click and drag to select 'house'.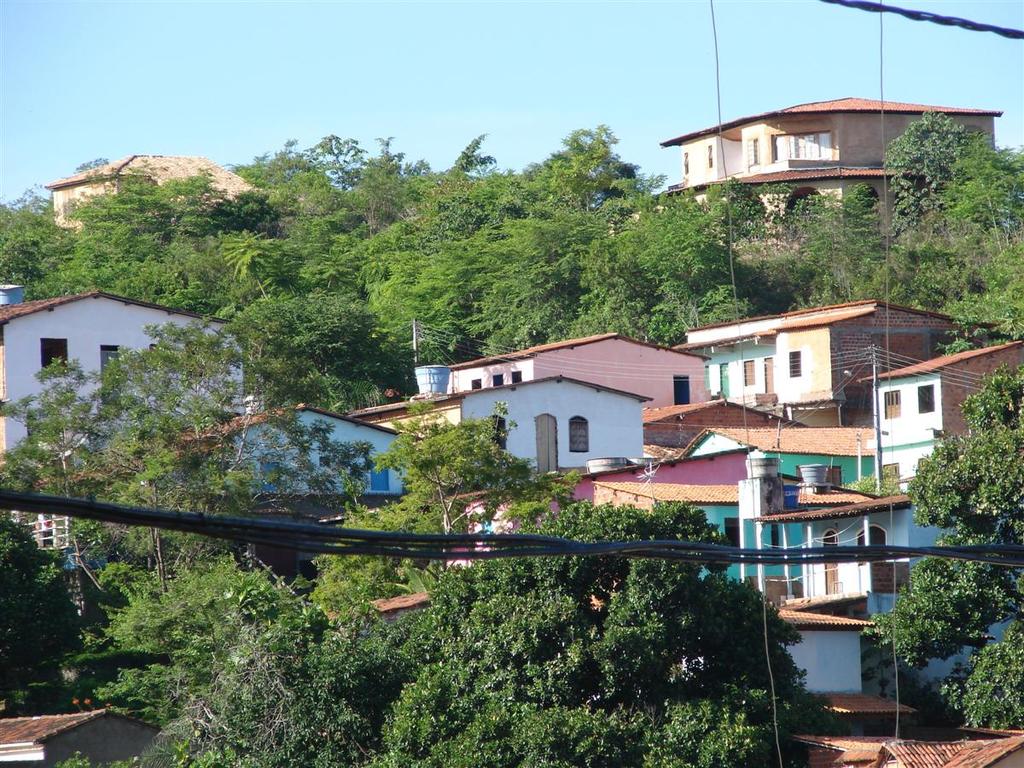
Selection: <region>44, 151, 272, 233</region>.
